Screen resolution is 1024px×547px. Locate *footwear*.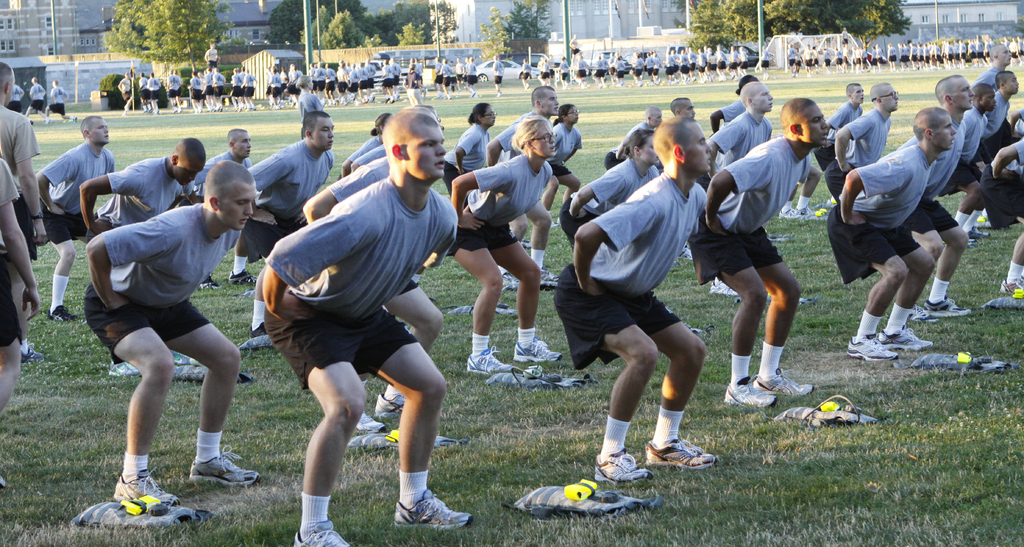
region(646, 434, 721, 468).
